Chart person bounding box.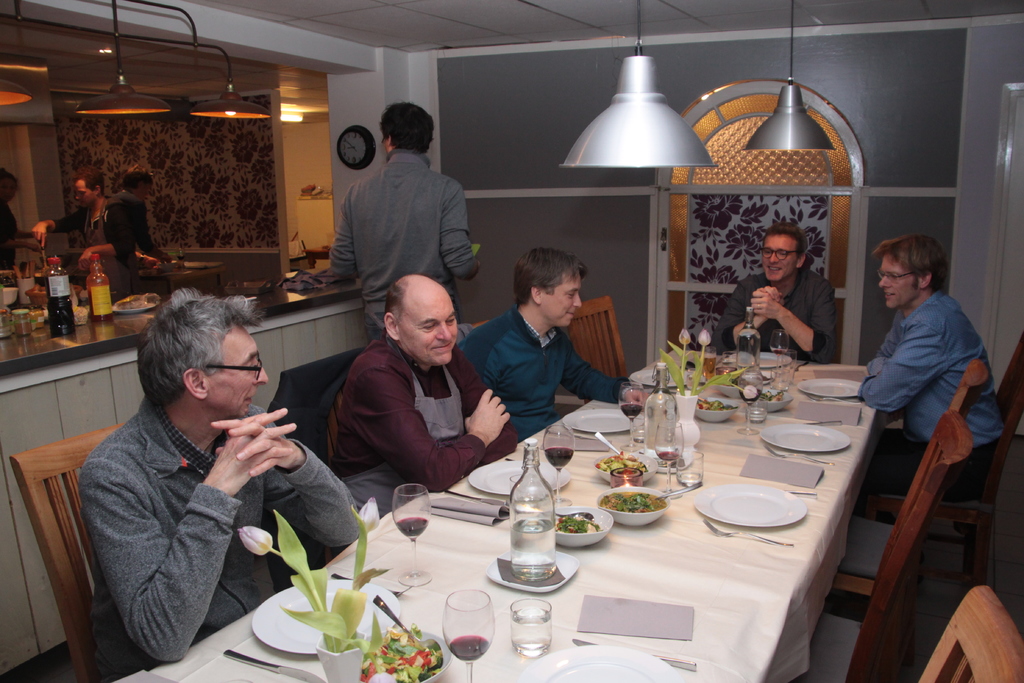
Charted: <region>456, 246, 671, 439</region>.
